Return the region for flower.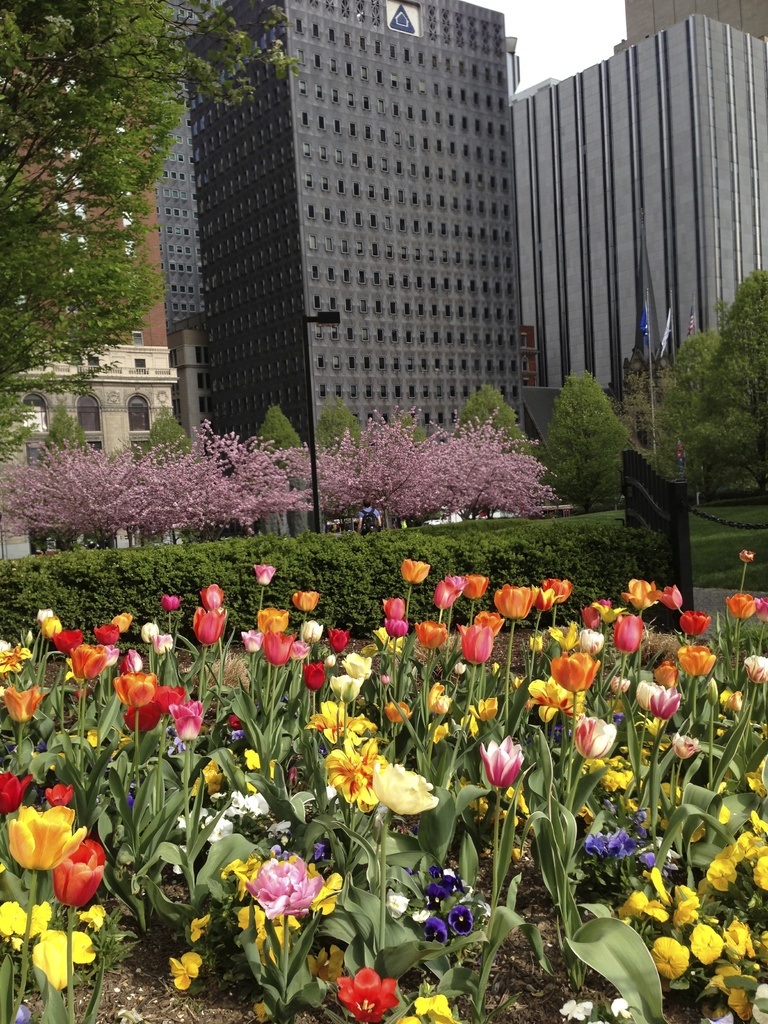
locate(609, 995, 630, 1018).
